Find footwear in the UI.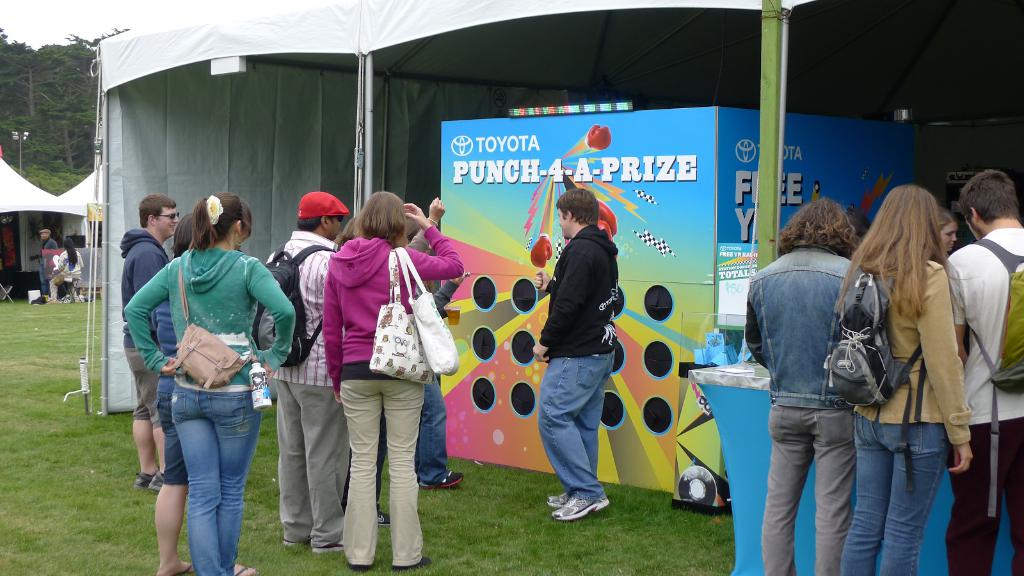
UI element at bbox(314, 534, 342, 552).
